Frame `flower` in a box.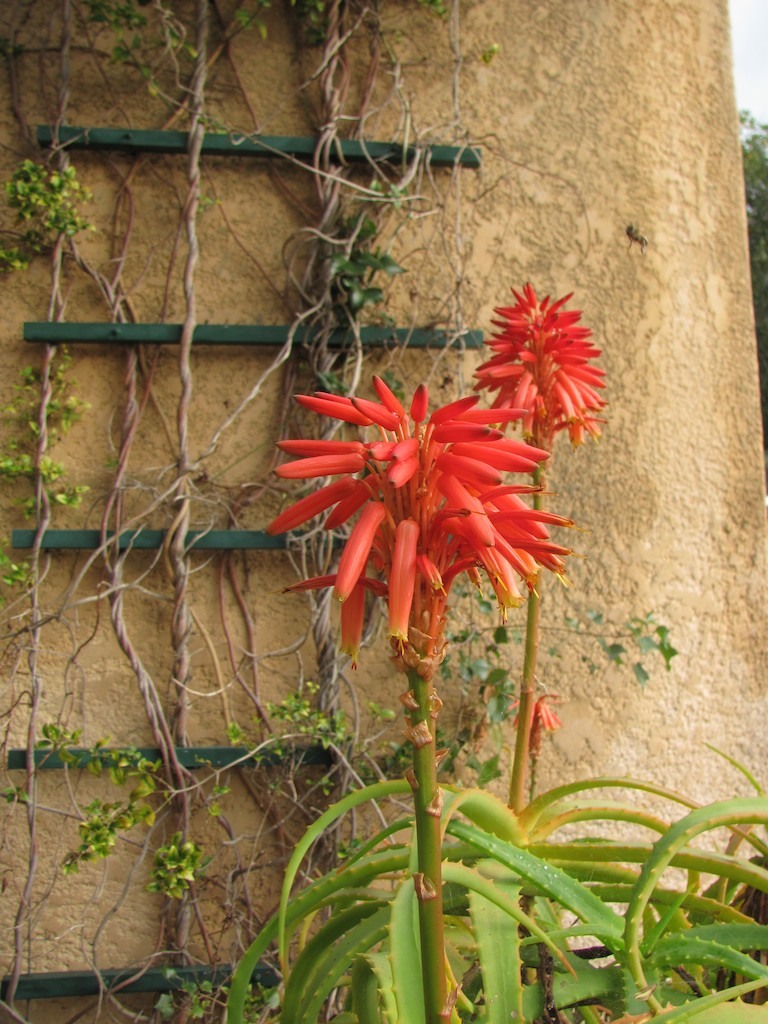
locate(472, 277, 607, 440).
